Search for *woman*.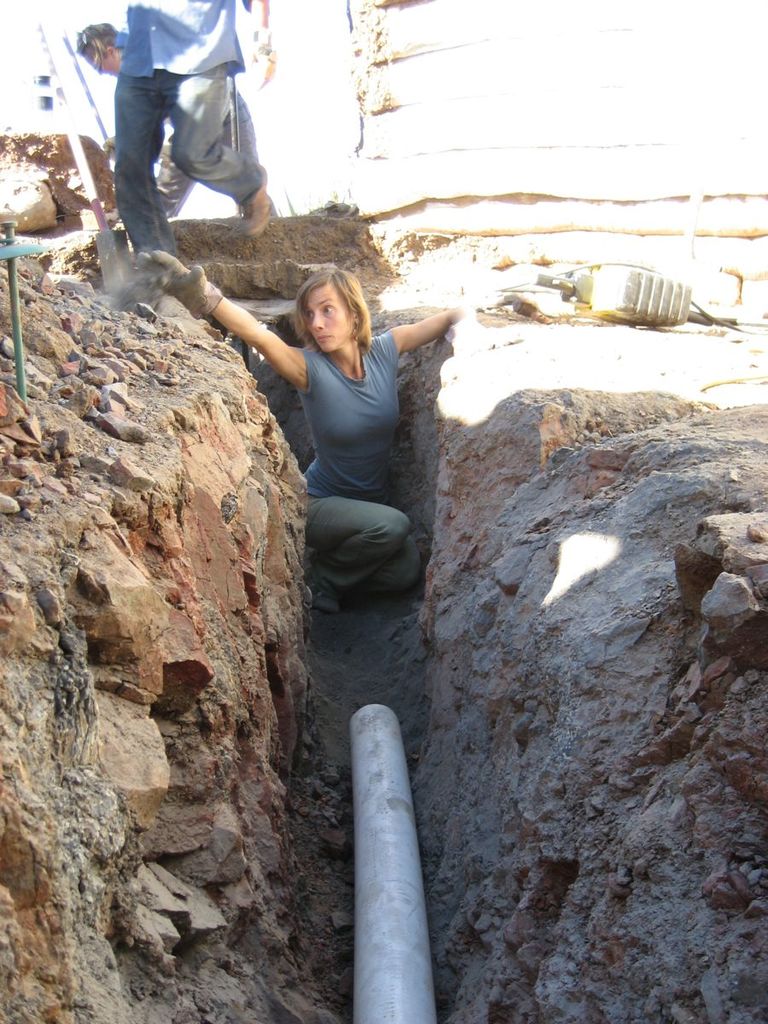
Found at <bbox>132, 236, 552, 613</bbox>.
